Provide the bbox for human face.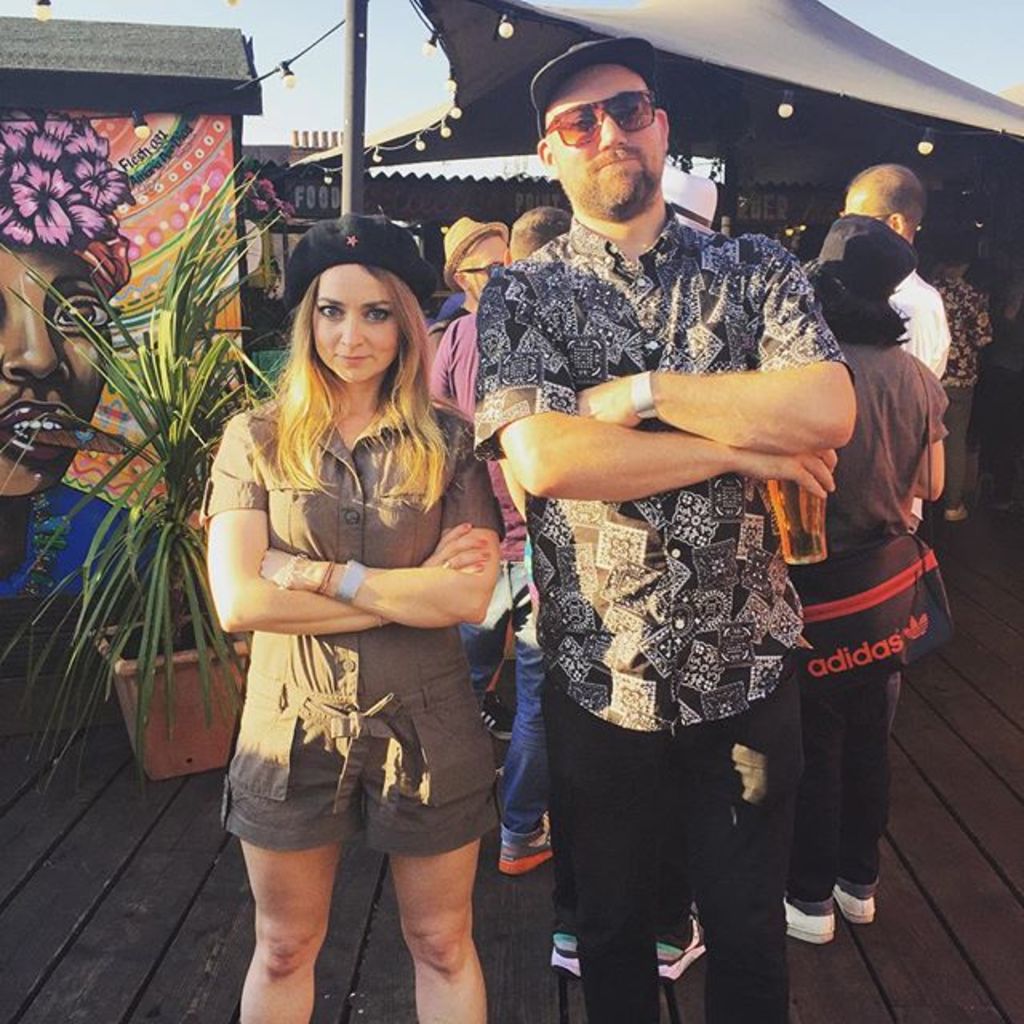
(x1=467, y1=237, x2=504, y2=299).
